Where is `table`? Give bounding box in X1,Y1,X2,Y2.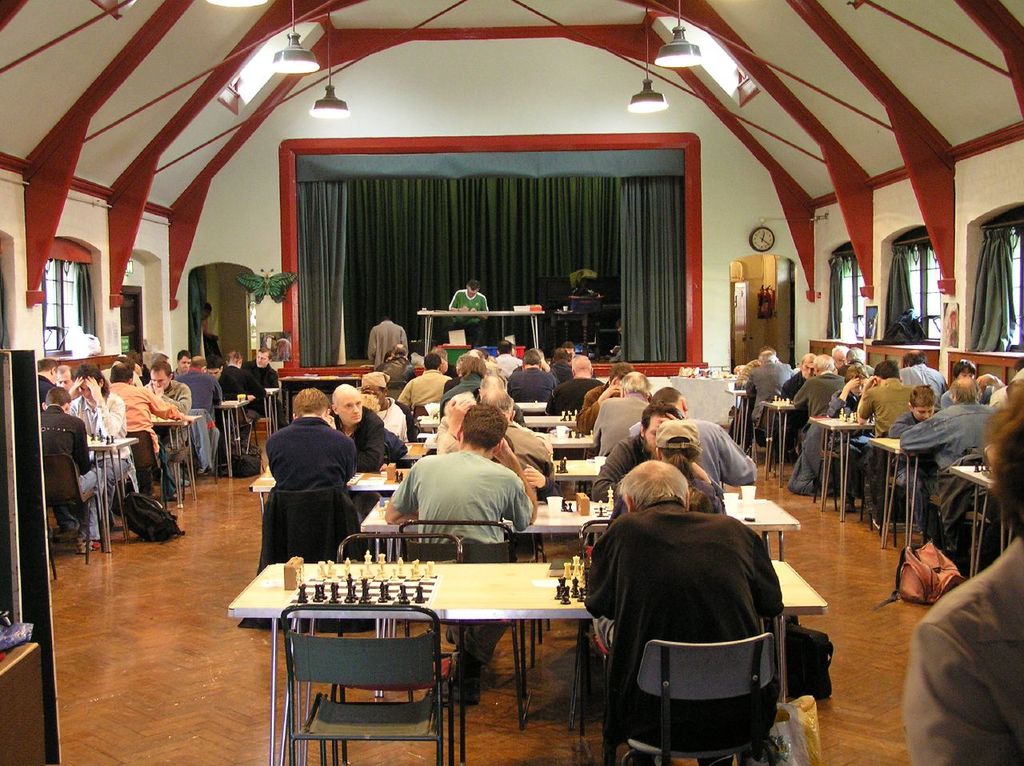
220,395,242,471.
